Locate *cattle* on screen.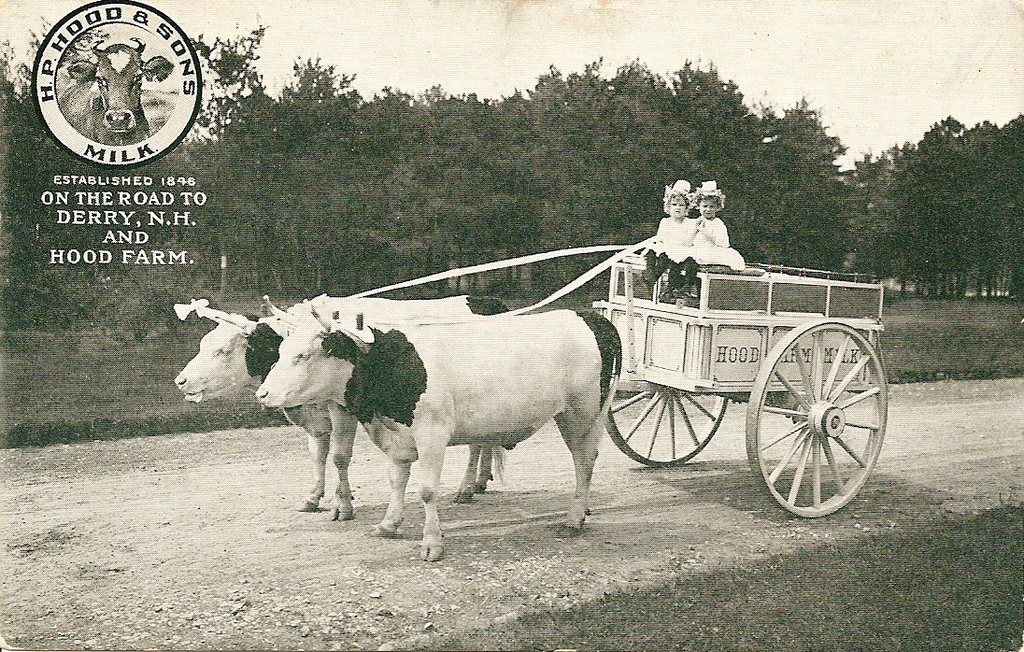
On screen at {"left": 170, "top": 291, "right": 499, "bottom": 516}.
